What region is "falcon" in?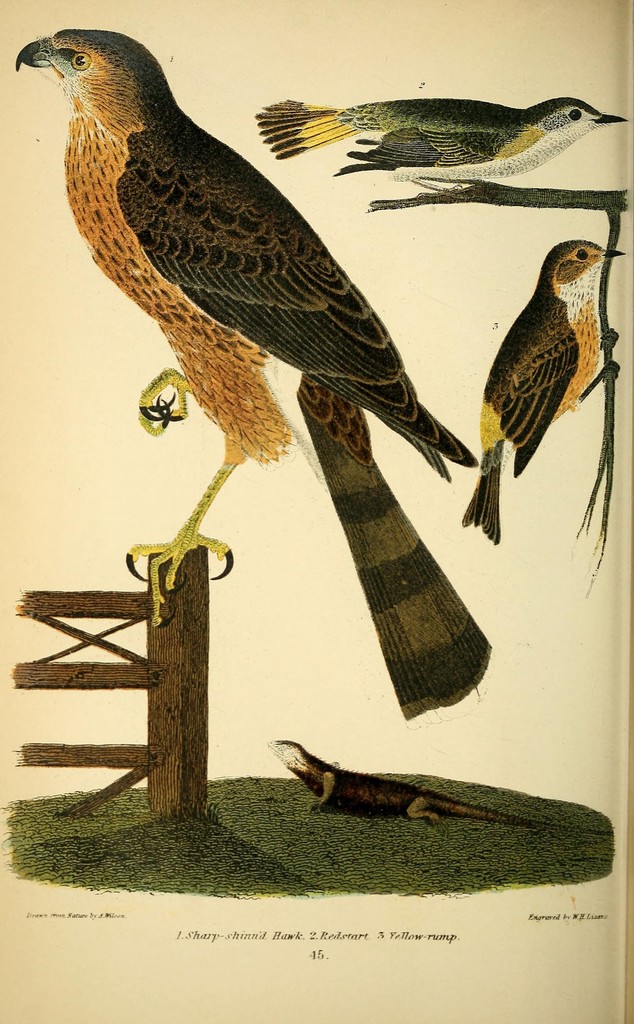
453,233,621,545.
